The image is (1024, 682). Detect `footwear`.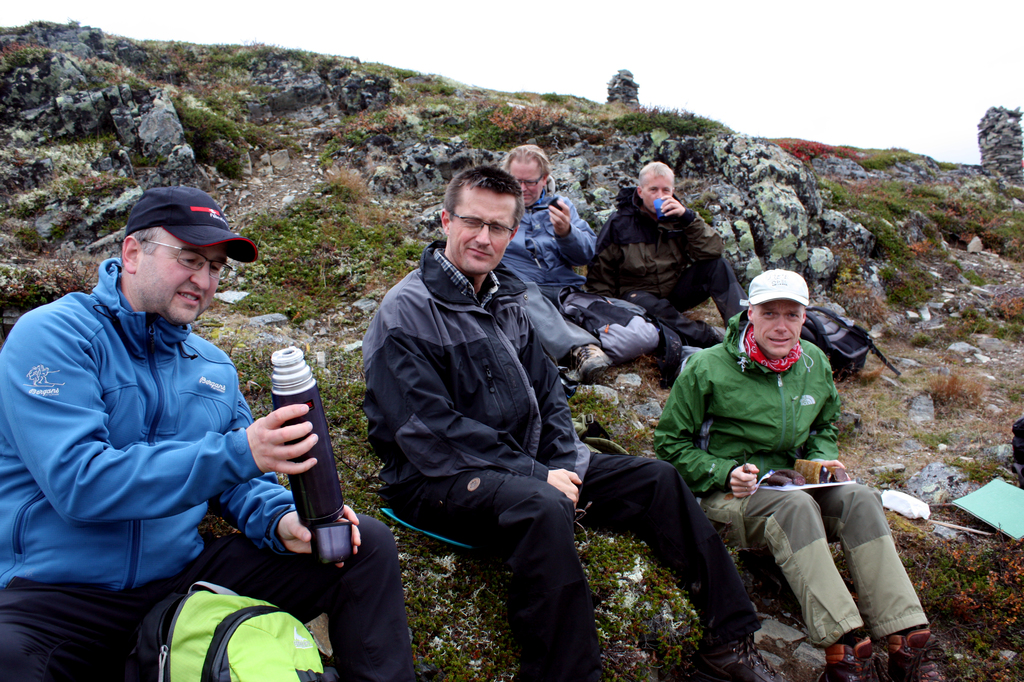
Detection: l=882, t=624, r=946, b=681.
